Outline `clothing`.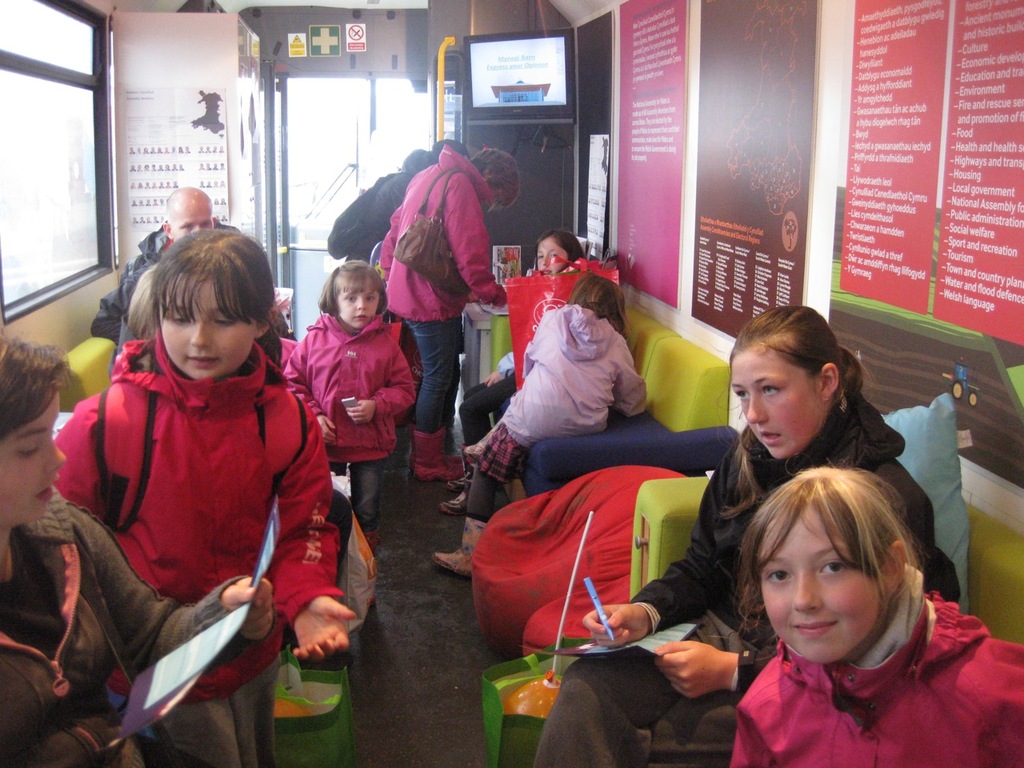
Outline: locate(382, 146, 502, 436).
